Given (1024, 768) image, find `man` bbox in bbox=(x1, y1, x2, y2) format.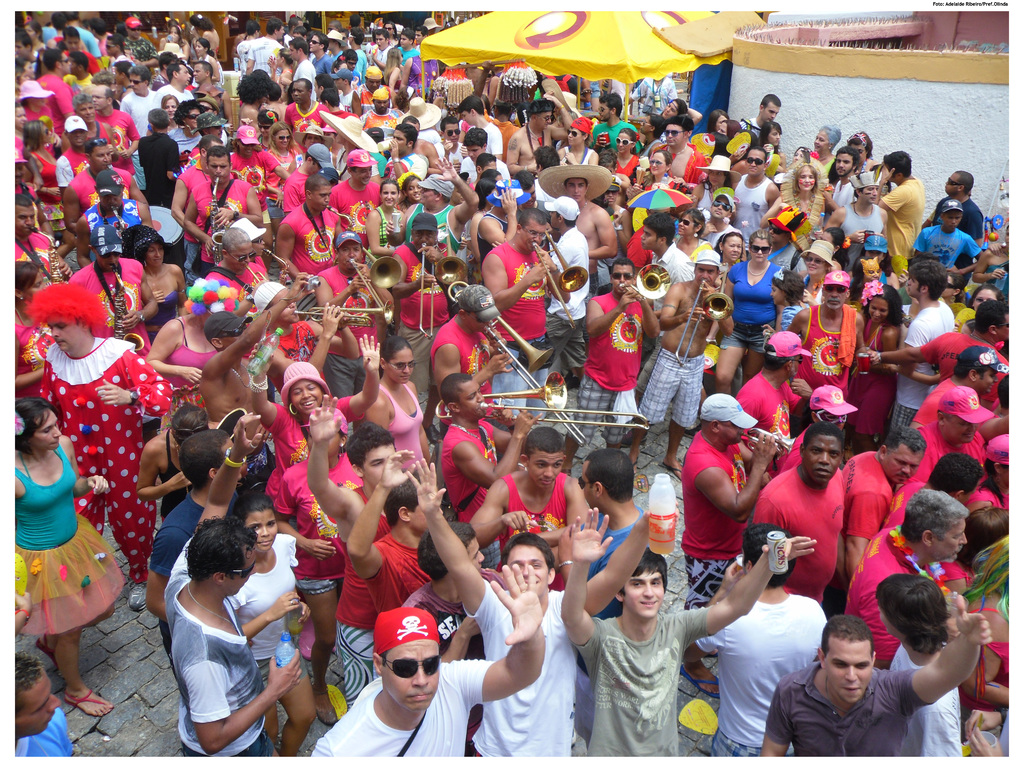
bbox=(358, 67, 388, 101).
